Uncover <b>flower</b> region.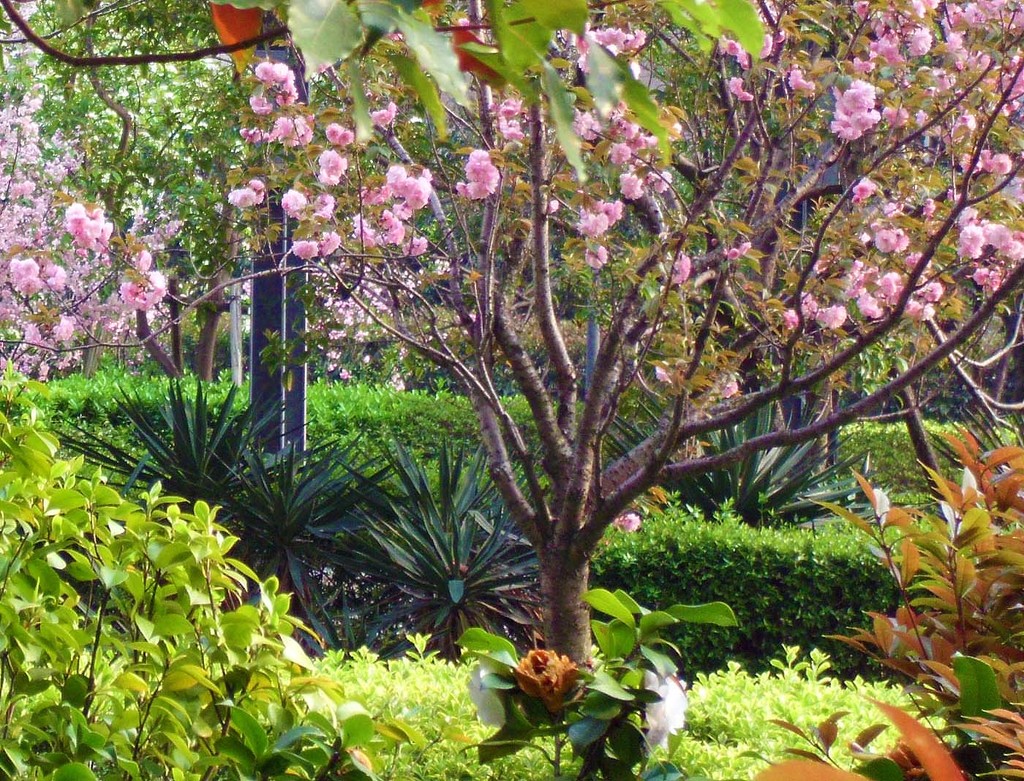
Uncovered: BBox(460, 147, 495, 200).
